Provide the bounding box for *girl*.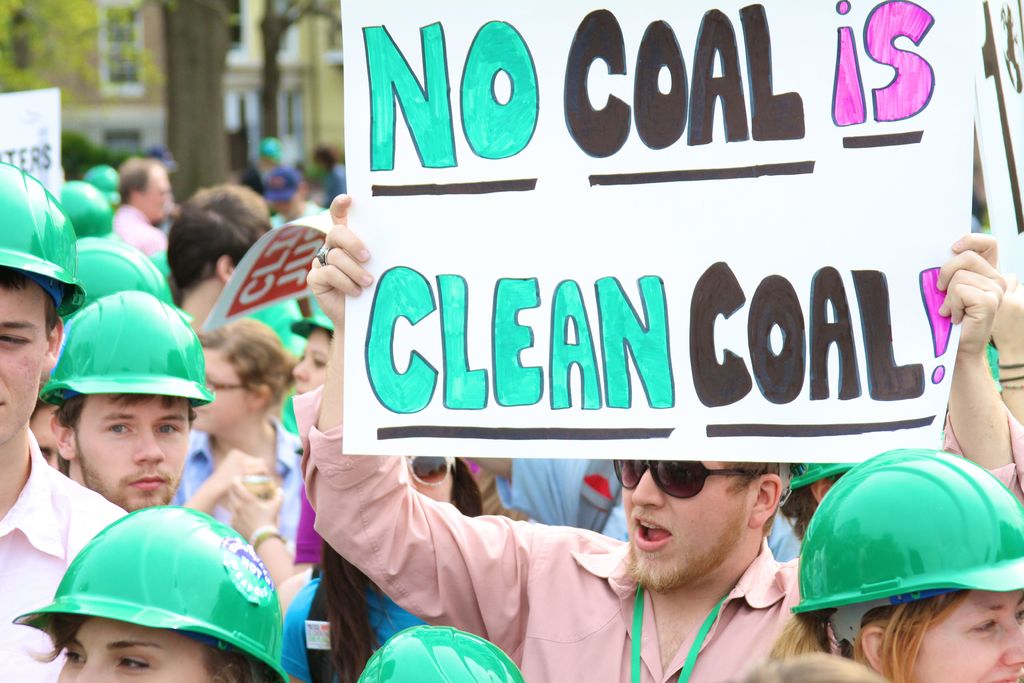
BBox(167, 323, 297, 545).
